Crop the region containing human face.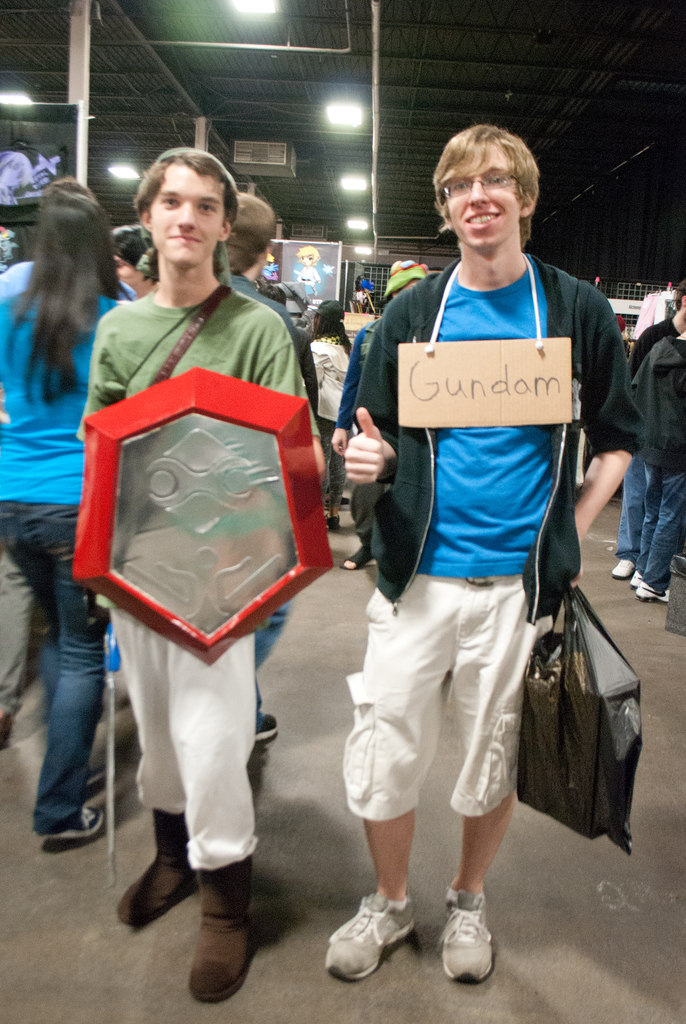
Crop region: <region>444, 157, 519, 253</region>.
